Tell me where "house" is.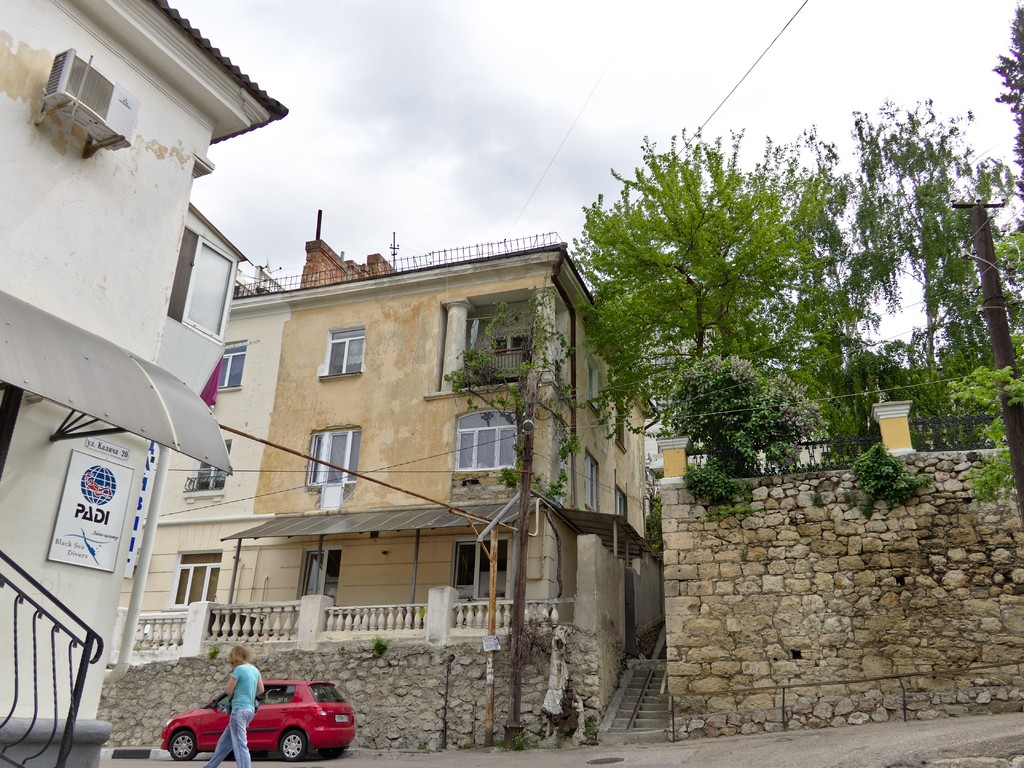
"house" is at 107, 290, 284, 671.
